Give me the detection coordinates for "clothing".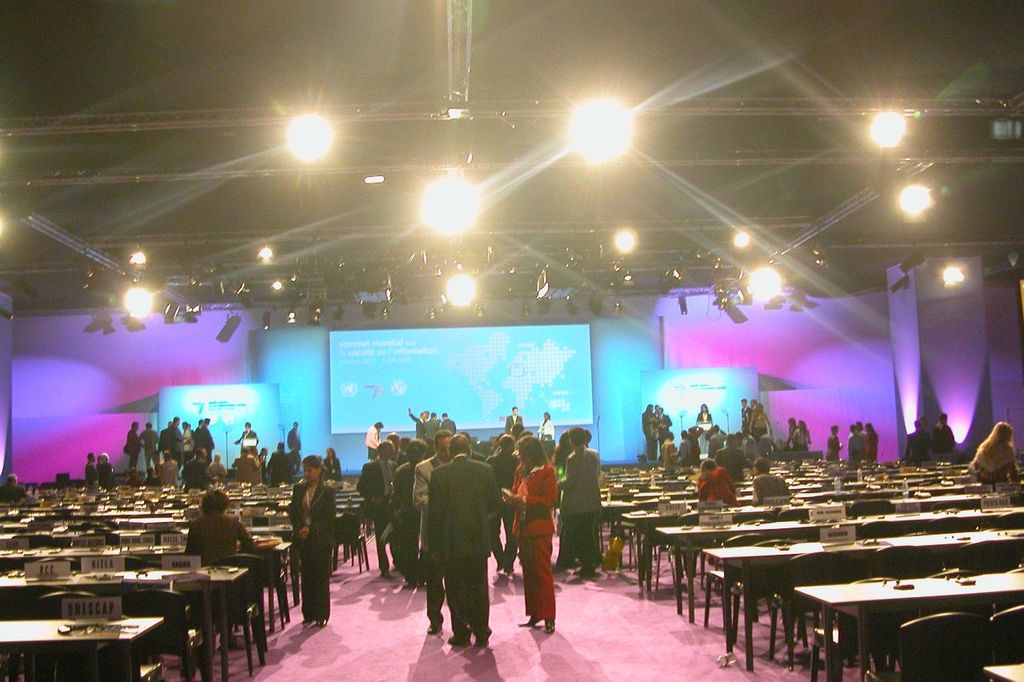
<box>83,466,103,493</box>.
